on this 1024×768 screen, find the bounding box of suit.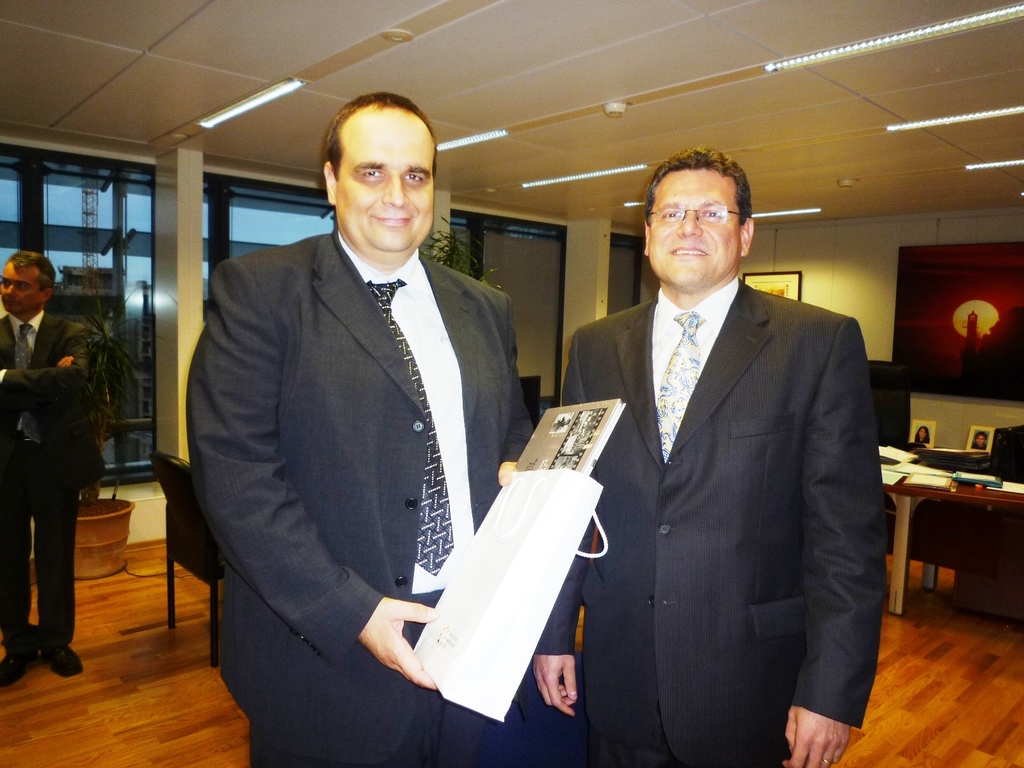
Bounding box: (x1=545, y1=134, x2=883, y2=765).
